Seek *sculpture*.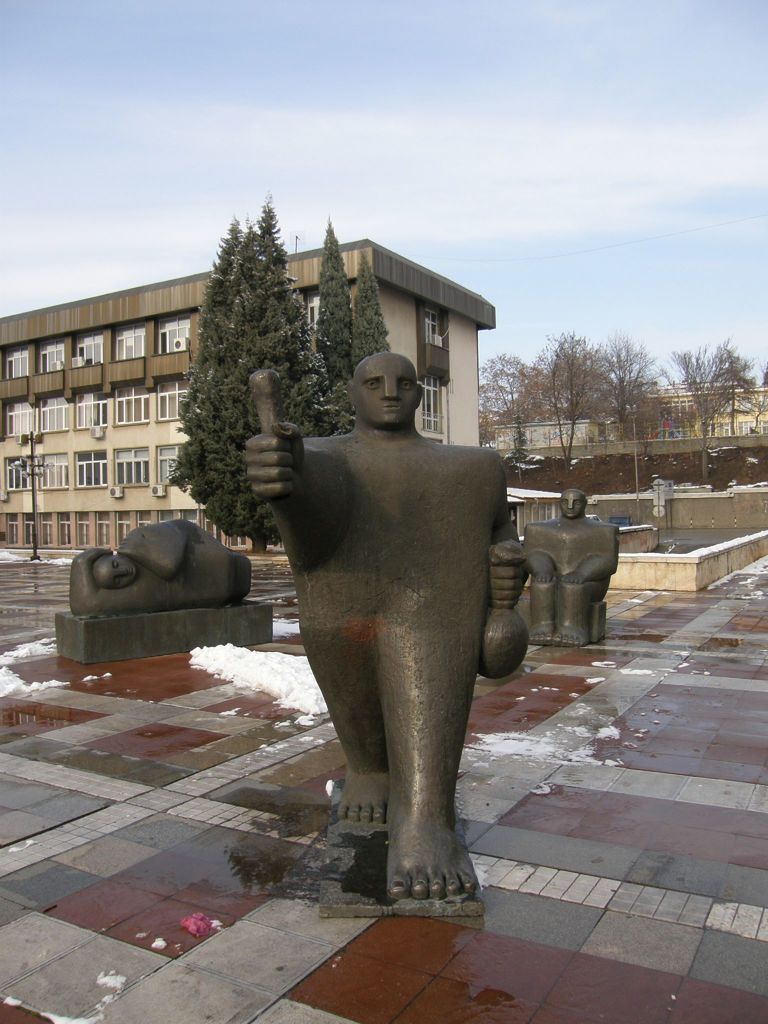
77/507/266/631.
